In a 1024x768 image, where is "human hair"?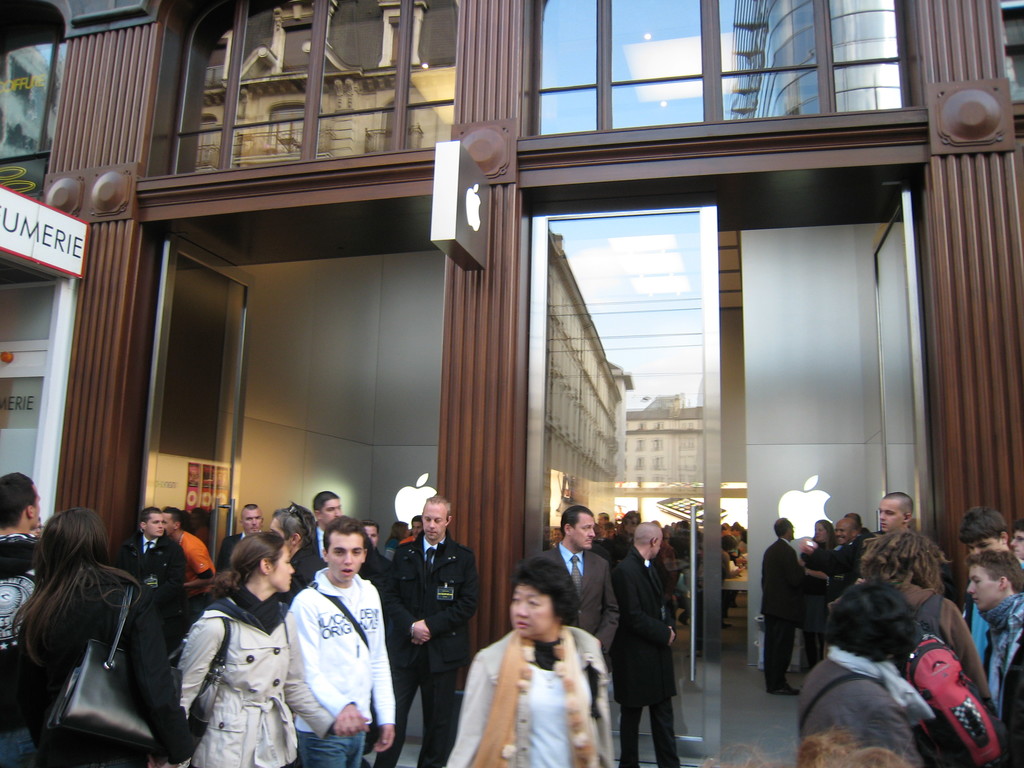
region(427, 495, 451, 517).
